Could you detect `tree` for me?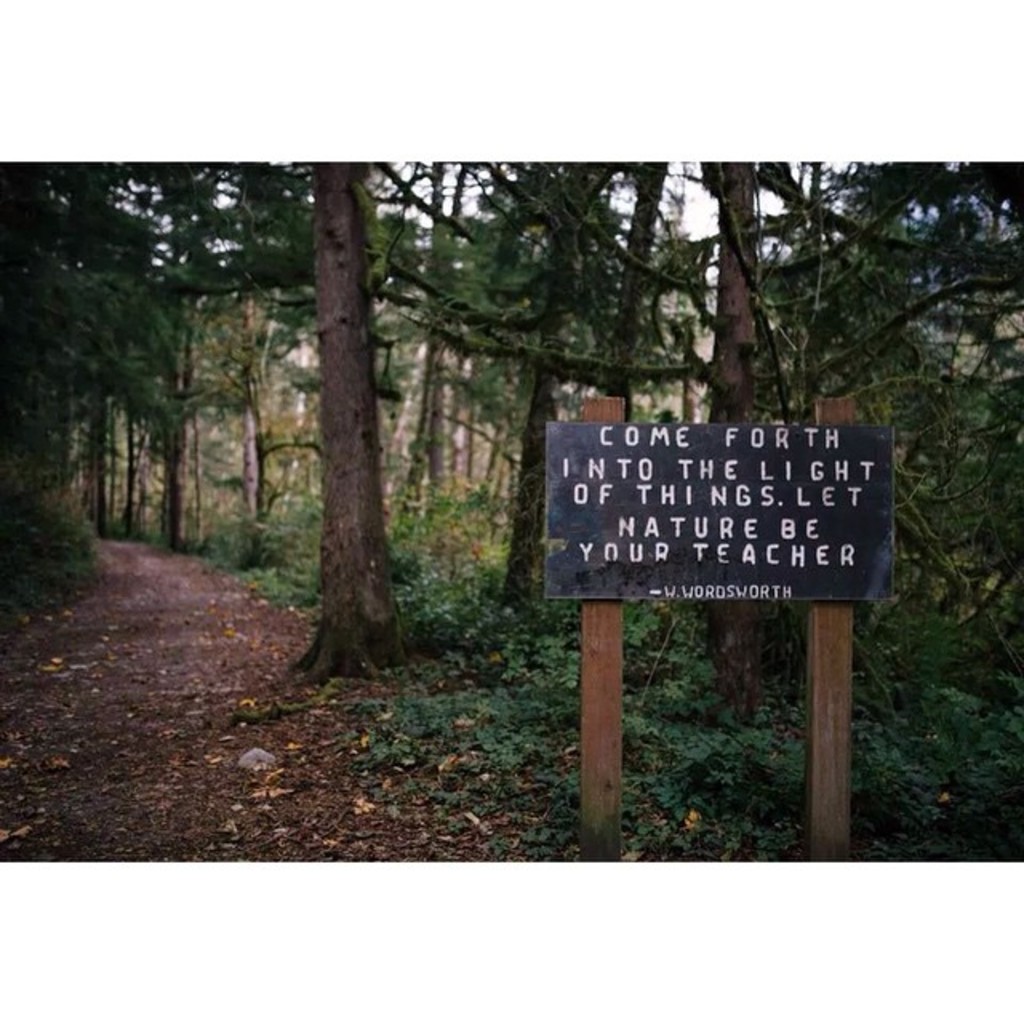
Detection result: [x1=280, y1=154, x2=411, y2=682].
